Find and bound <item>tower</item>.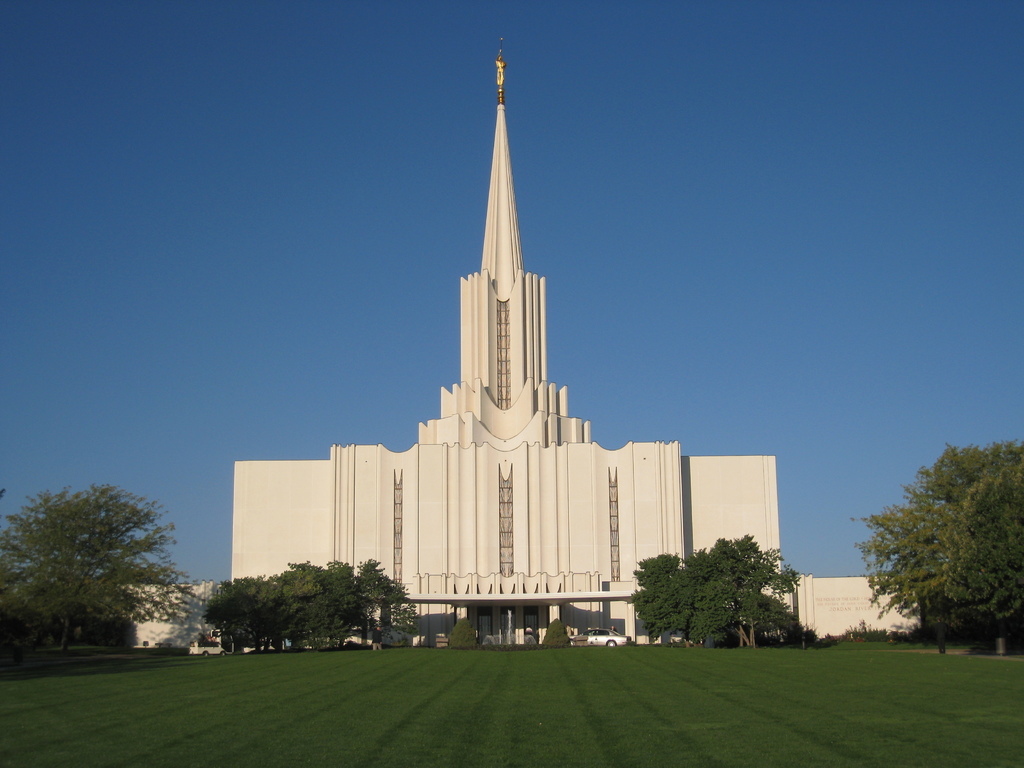
Bound: region(216, 8, 794, 688).
